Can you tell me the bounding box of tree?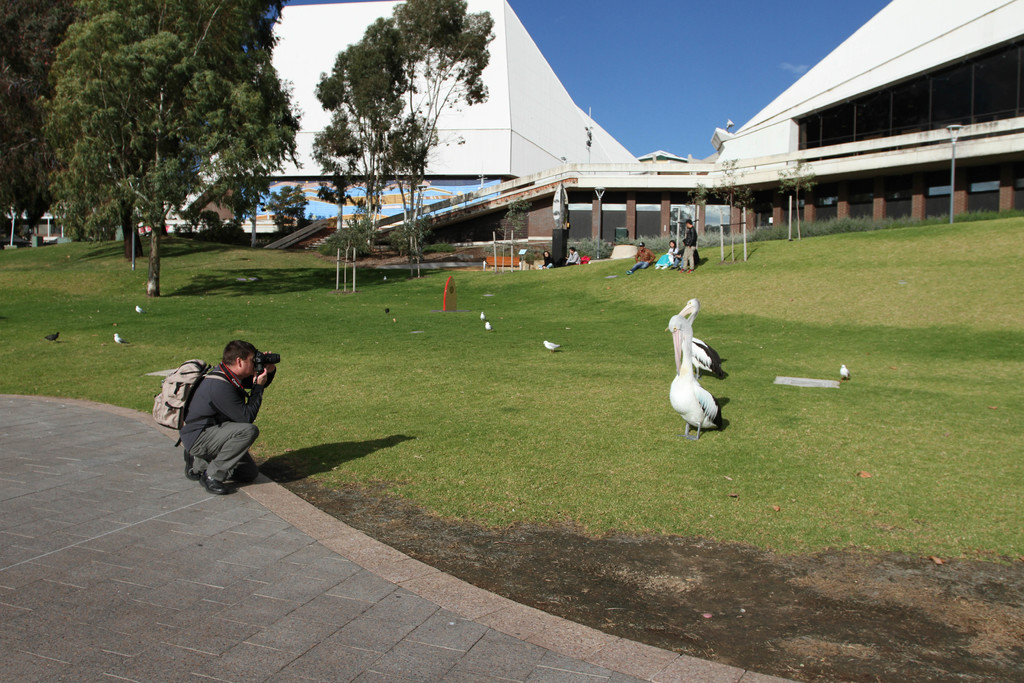
Rect(0, 0, 28, 241).
